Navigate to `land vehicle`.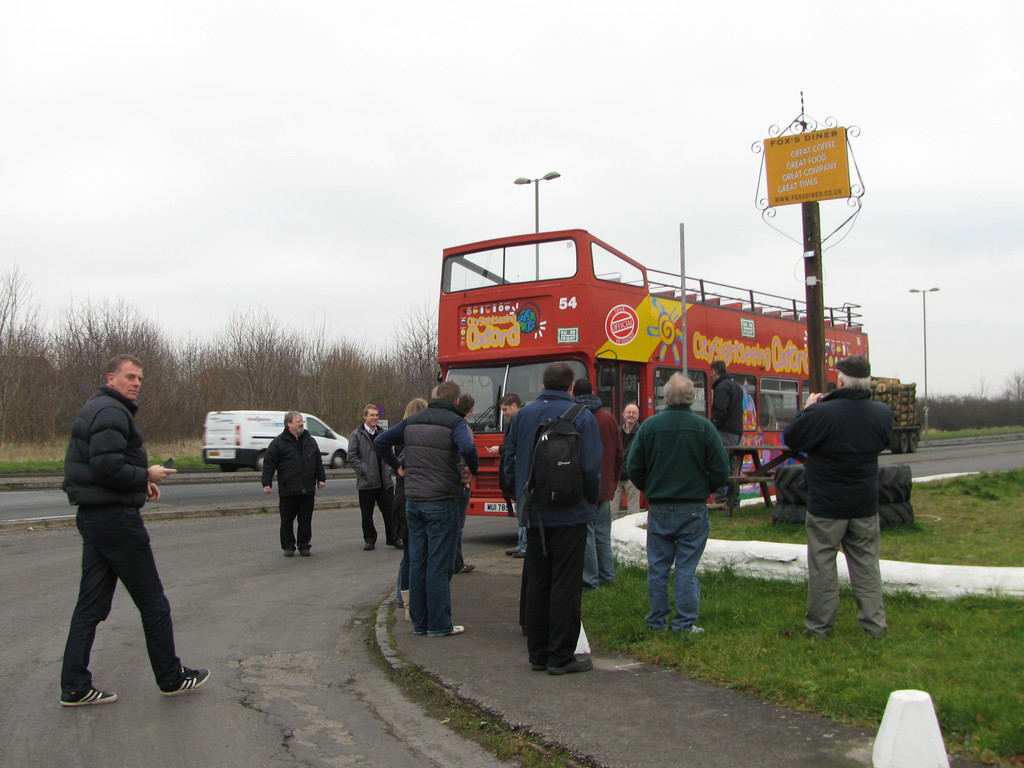
Navigation target: l=870, t=381, r=923, b=458.
